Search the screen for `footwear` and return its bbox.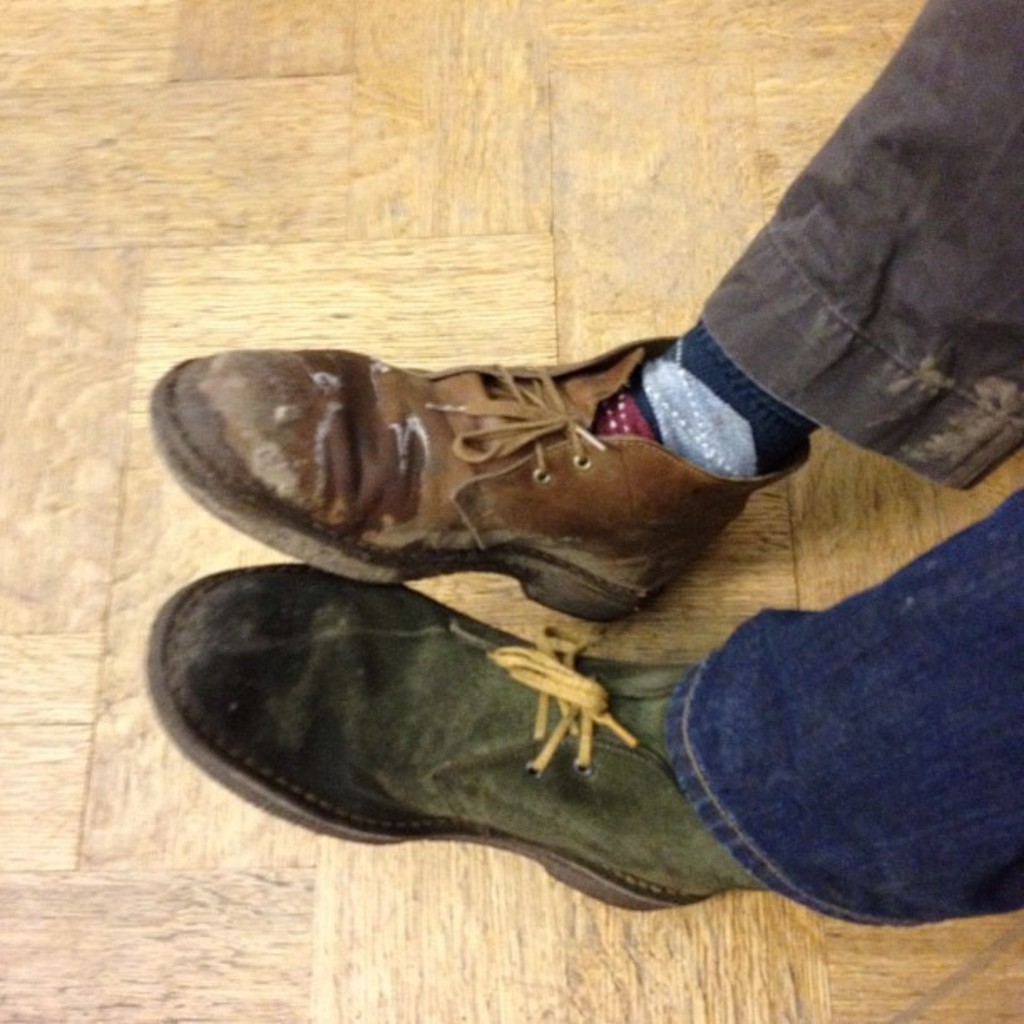
Found: {"left": 144, "top": 335, "right": 813, "bottom": 619}.
